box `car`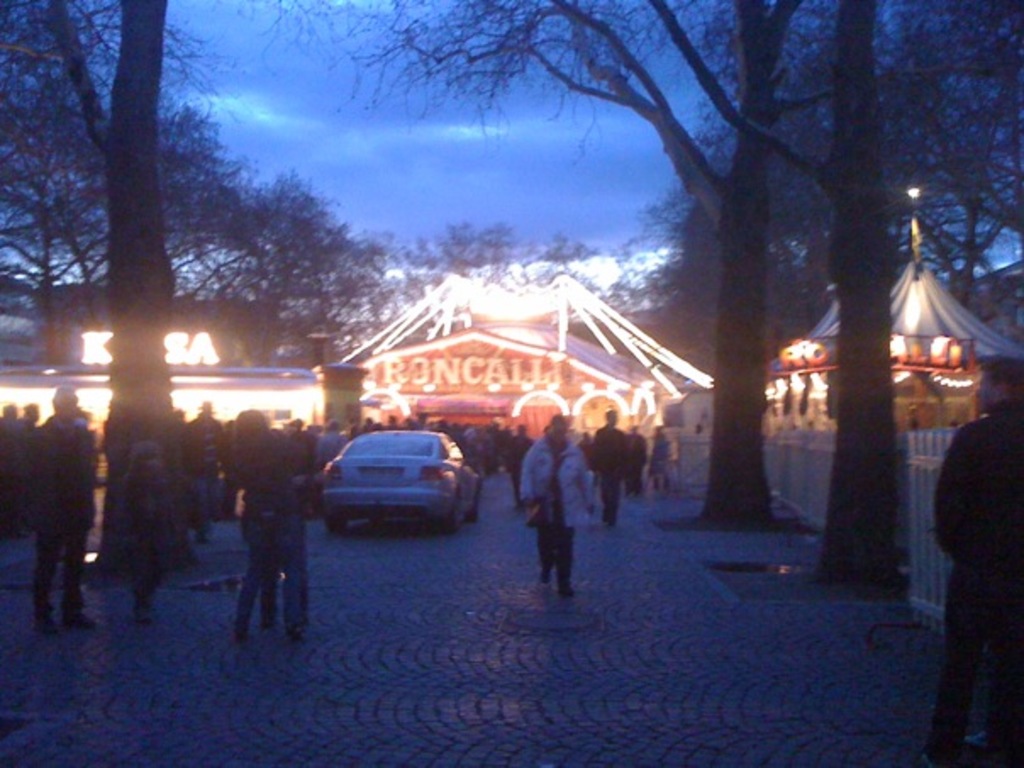
bbox=[319, 431, 480, 526]
